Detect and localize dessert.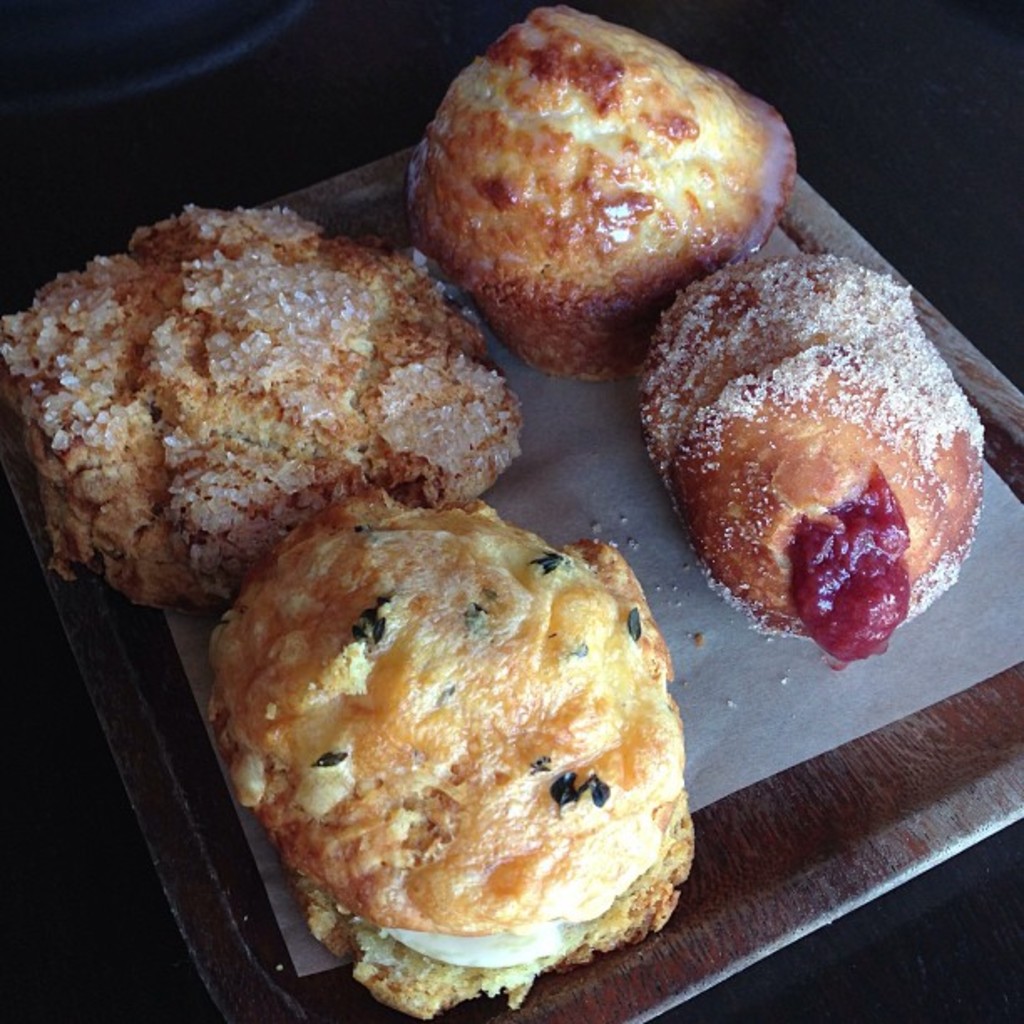
Localized at box(206, 490, 701, 1022).
